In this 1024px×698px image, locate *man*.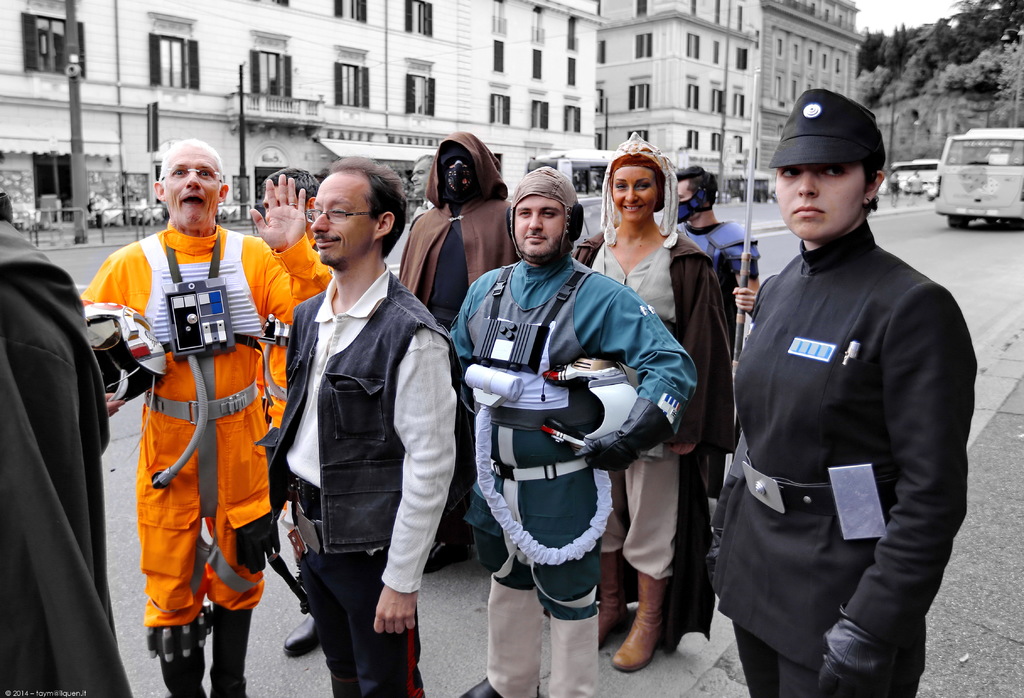
Bounding box: (80, 141, 334, 697).
